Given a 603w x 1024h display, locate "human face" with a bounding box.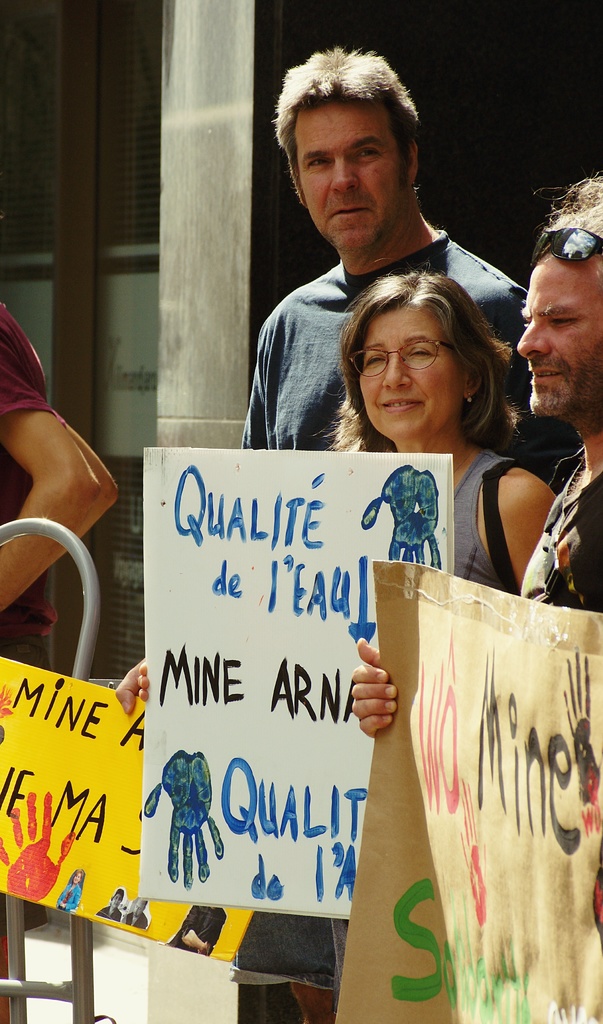
Located: 354 302 462 445.
